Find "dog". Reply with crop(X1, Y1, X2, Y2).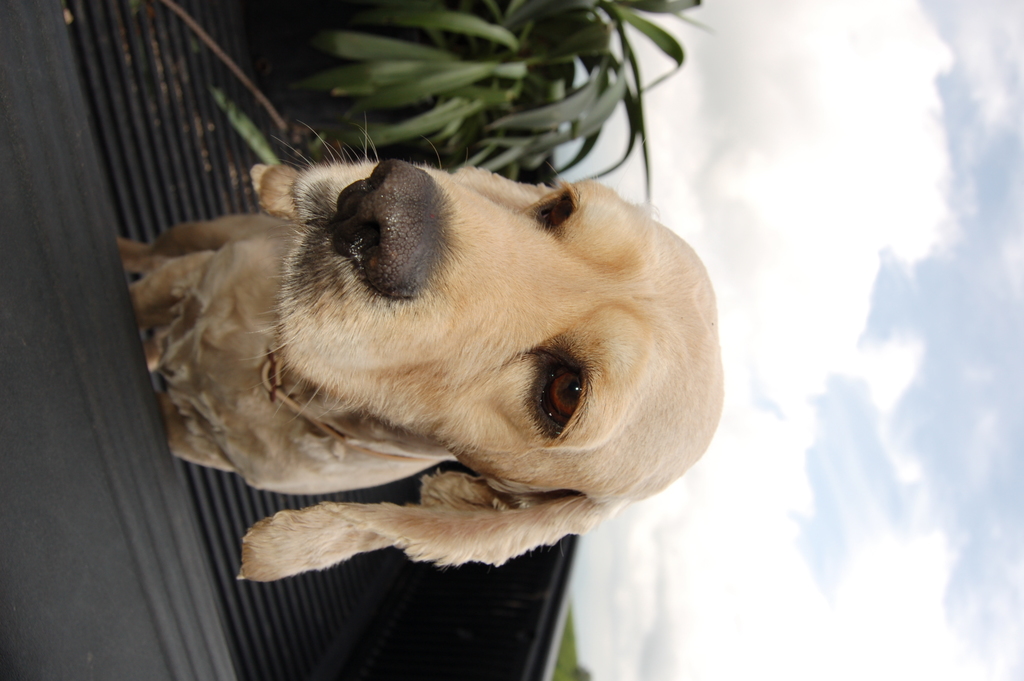
crop(116, 115, 727, 589).
